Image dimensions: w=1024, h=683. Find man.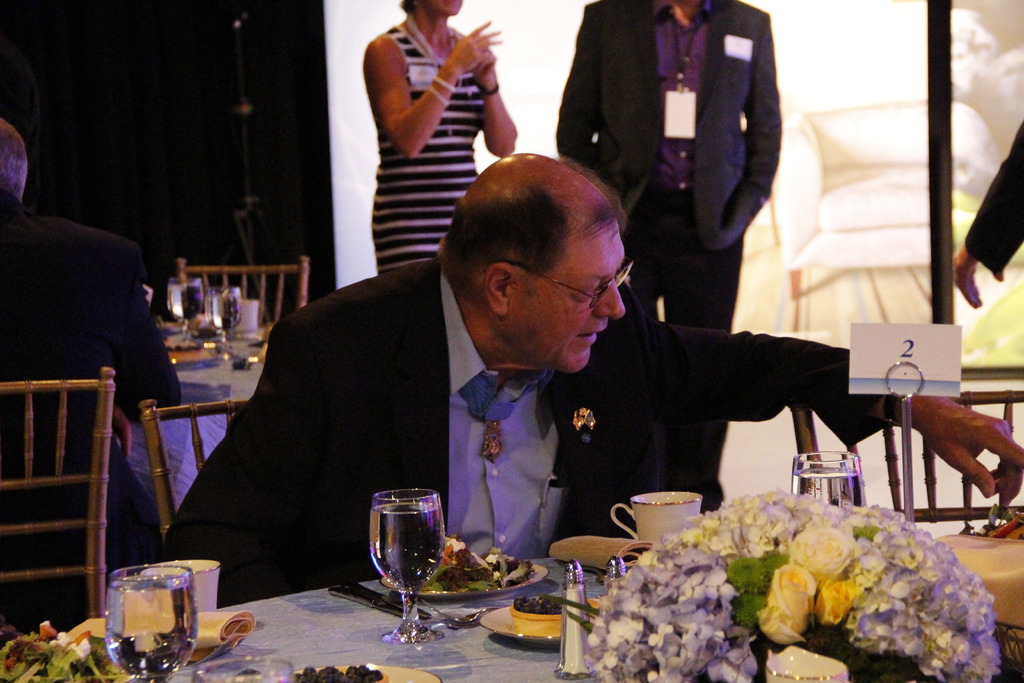
<box>555,0,786,506</box>.
